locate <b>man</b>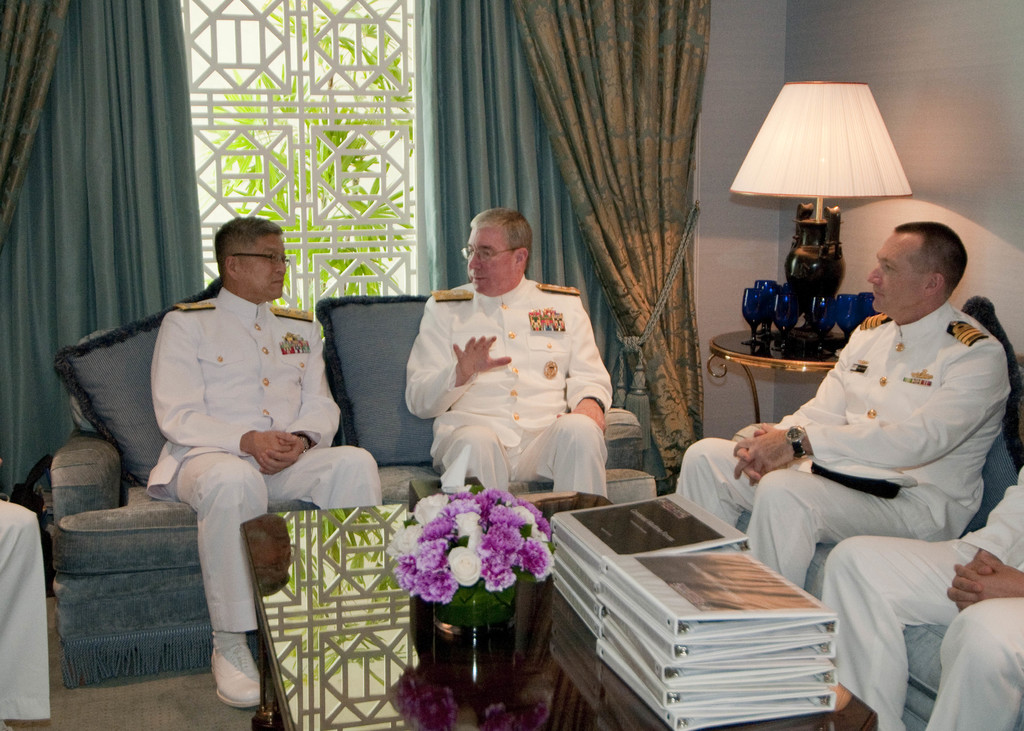
673/217/1011/591
